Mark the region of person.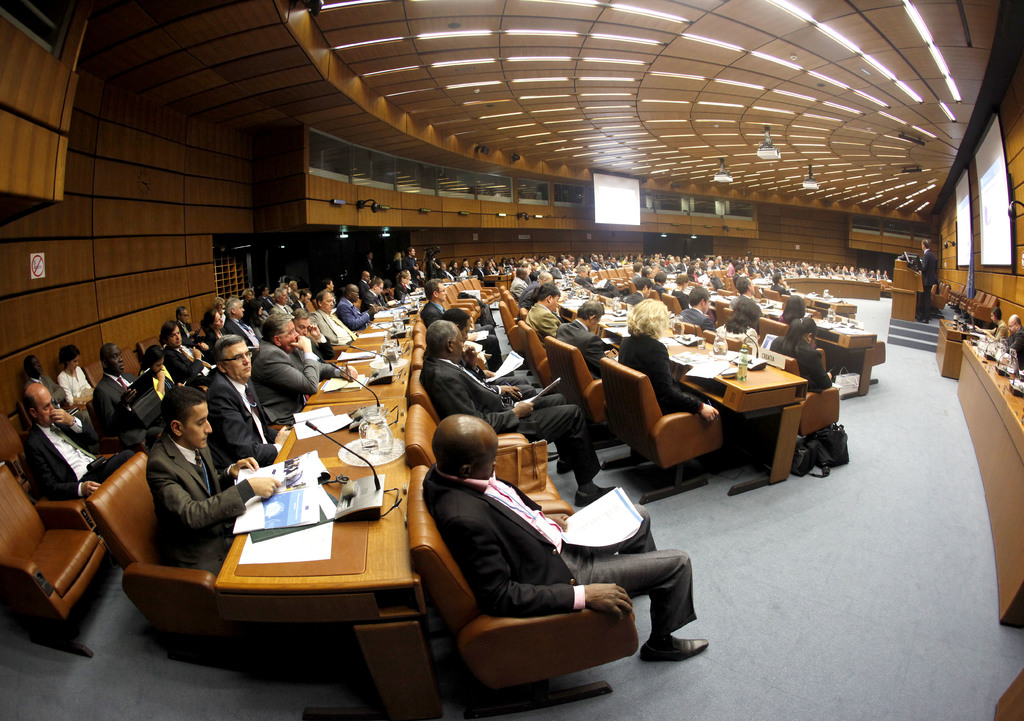
Region: Rect(422, 416, 709, 663).
